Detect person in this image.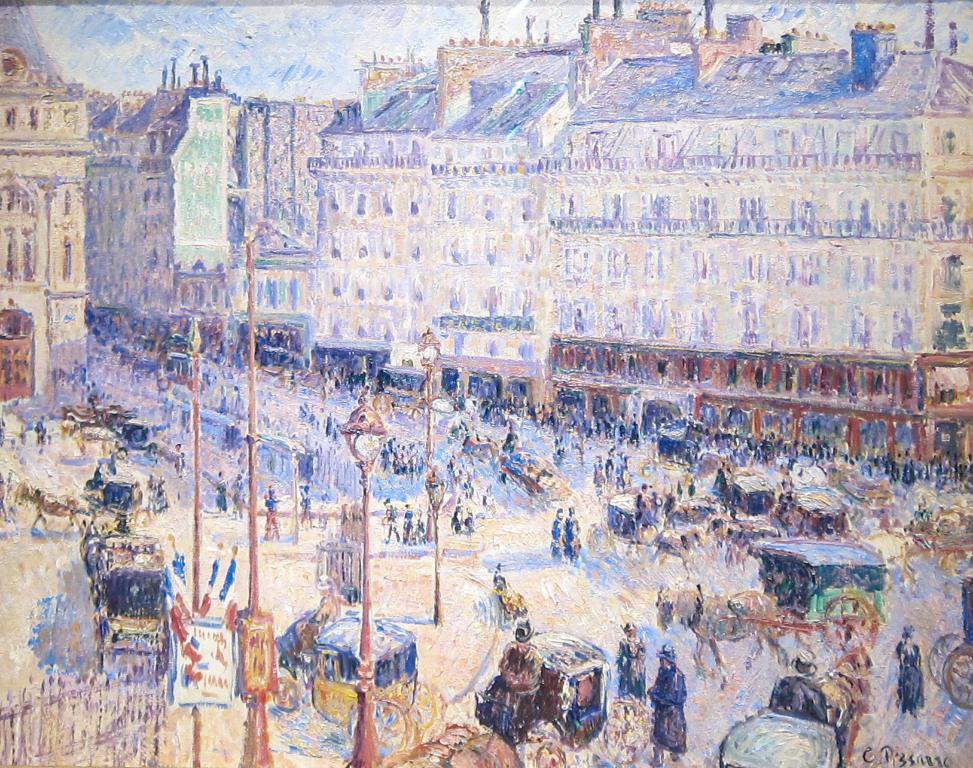
Detection: l=263, t=491, r=279, b=542.
